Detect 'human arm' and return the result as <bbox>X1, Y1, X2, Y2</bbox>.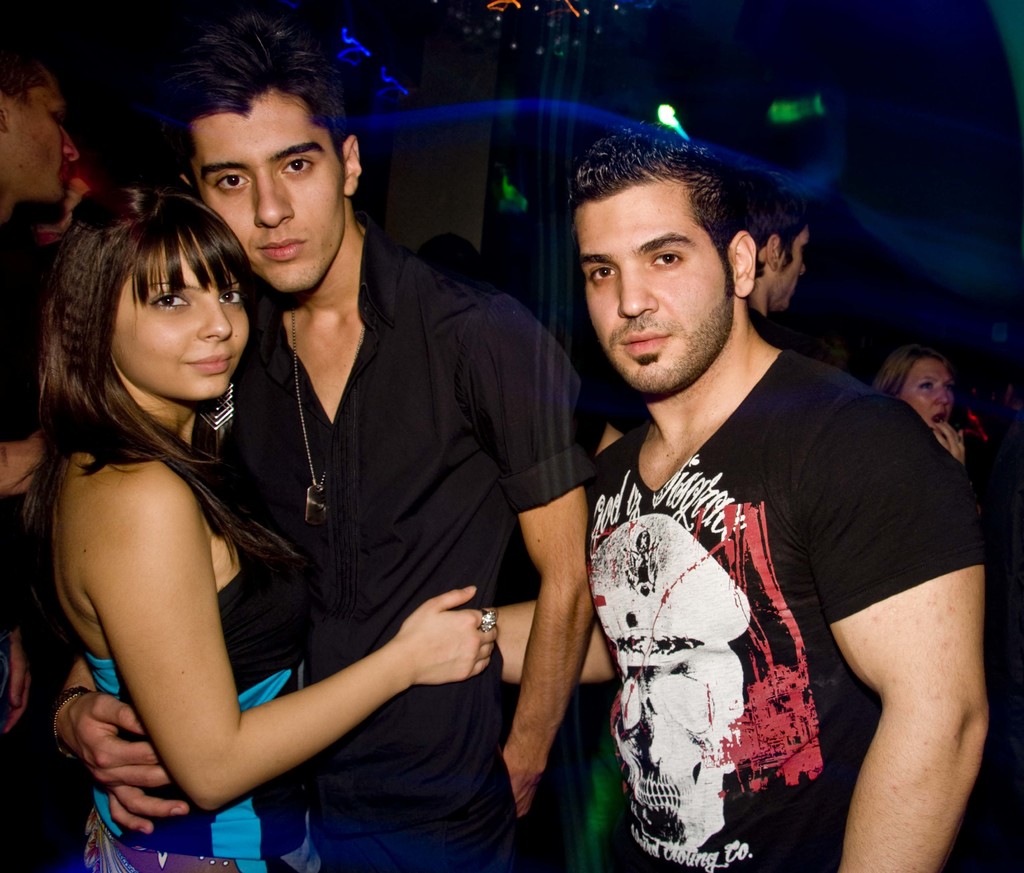
<bbox>485, 593, 618, 686</bbox>.
